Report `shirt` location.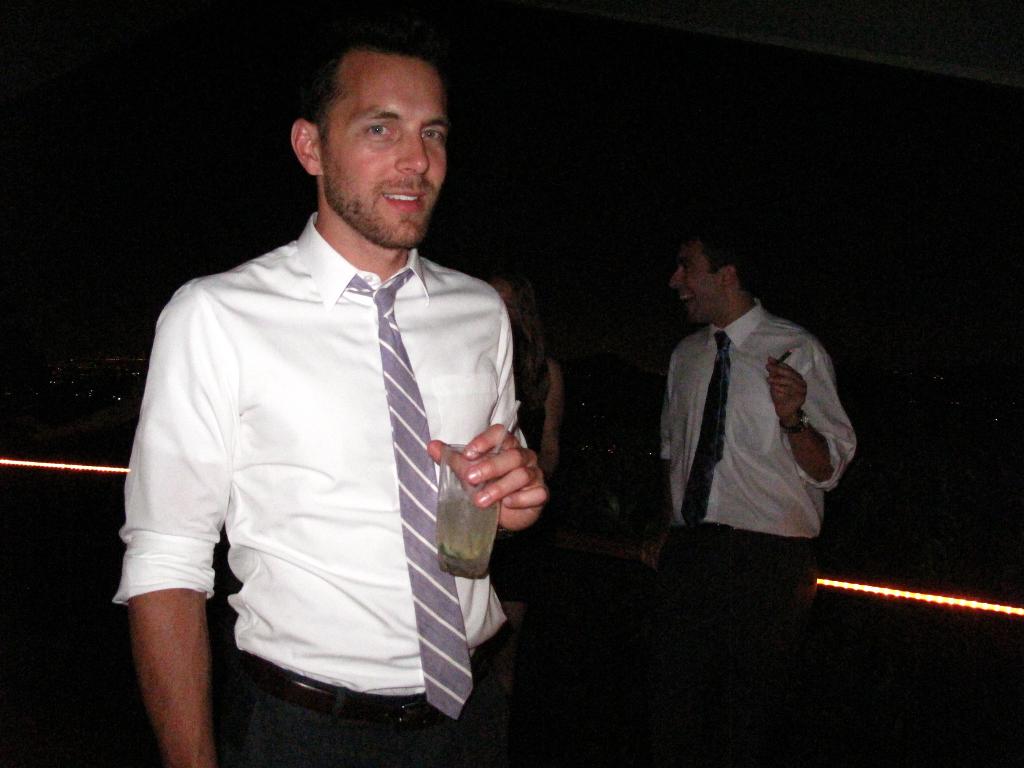
Report: {"left": 111, "top": 187, "right": 531, "bottom": 710}.
